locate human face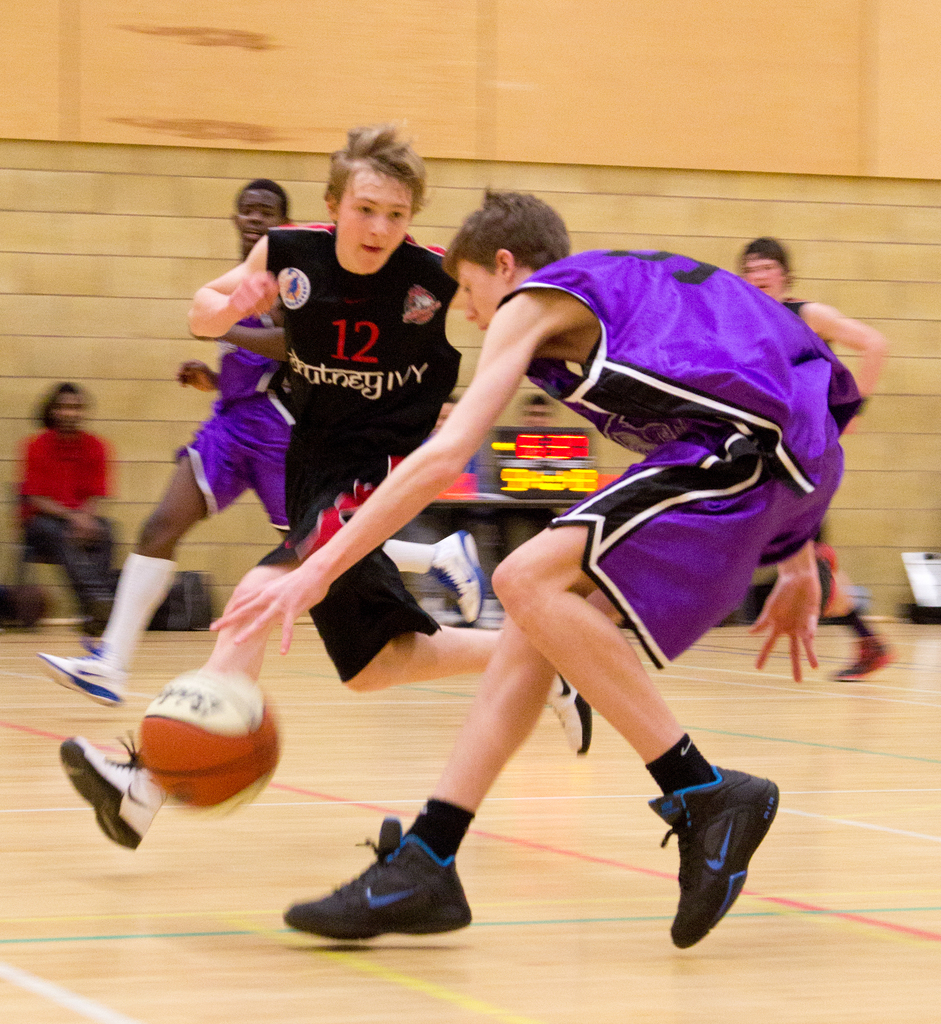
Rect(455, 256, 504, 335)
